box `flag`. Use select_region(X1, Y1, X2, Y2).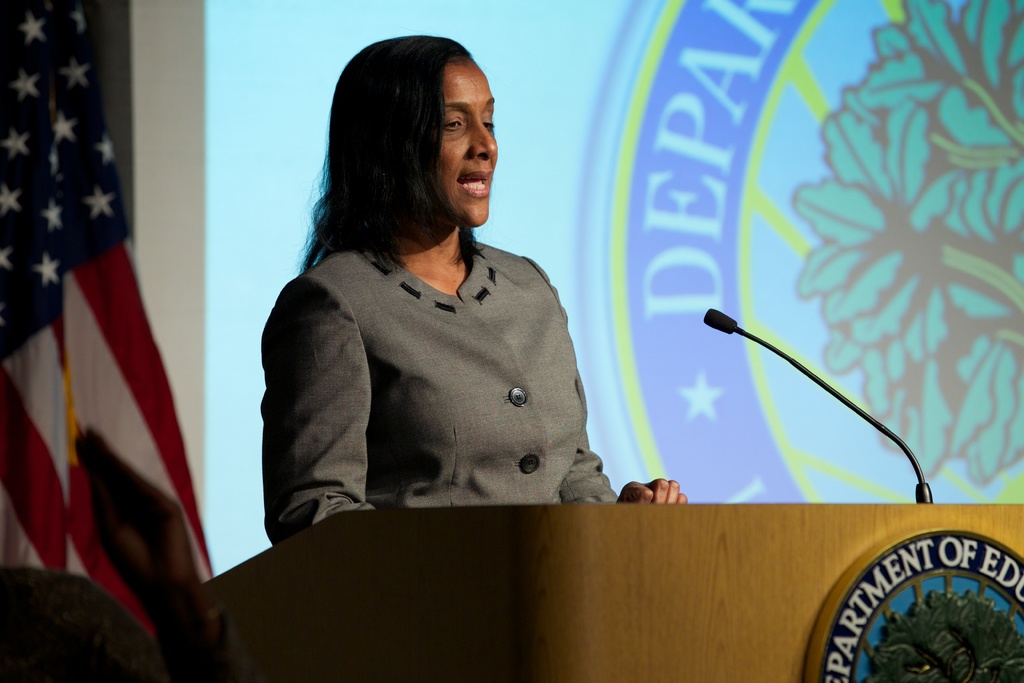
select_region(0, 1, 223, 663).
